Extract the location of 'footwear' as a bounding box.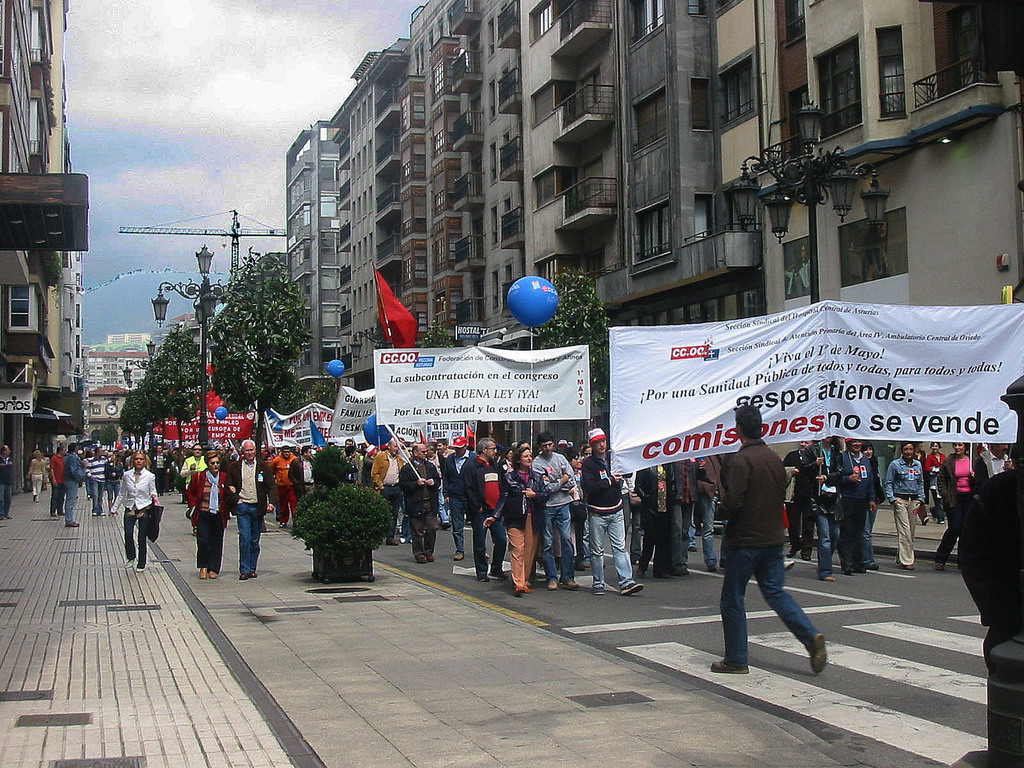
pyautogui.locateOnScreen(900, 563, 915, 575).
